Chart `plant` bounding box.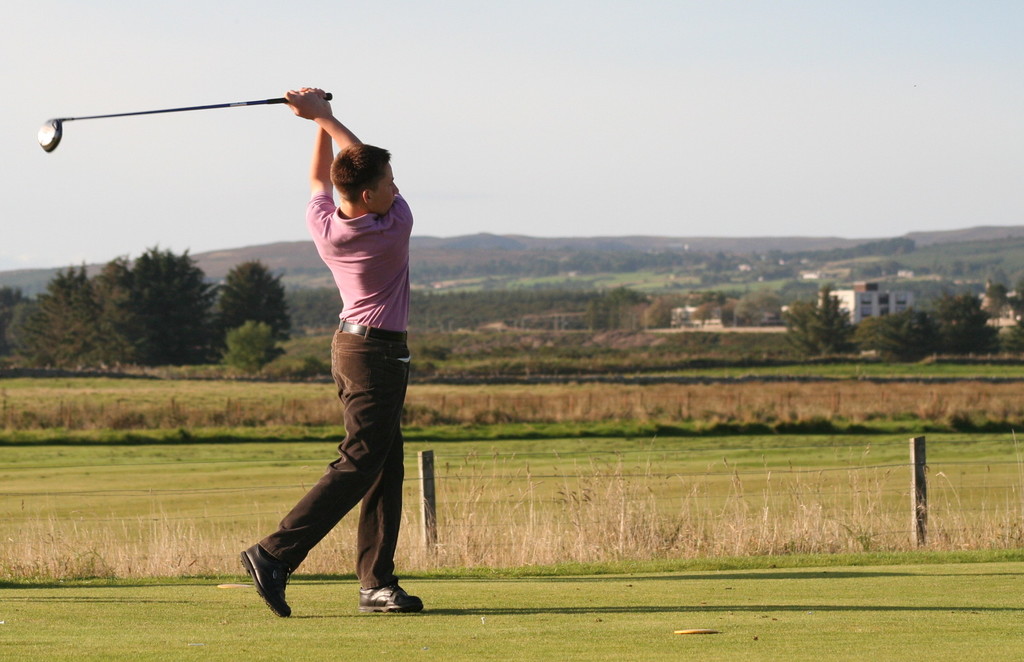
Charted: [295, 343, 344, 382].
